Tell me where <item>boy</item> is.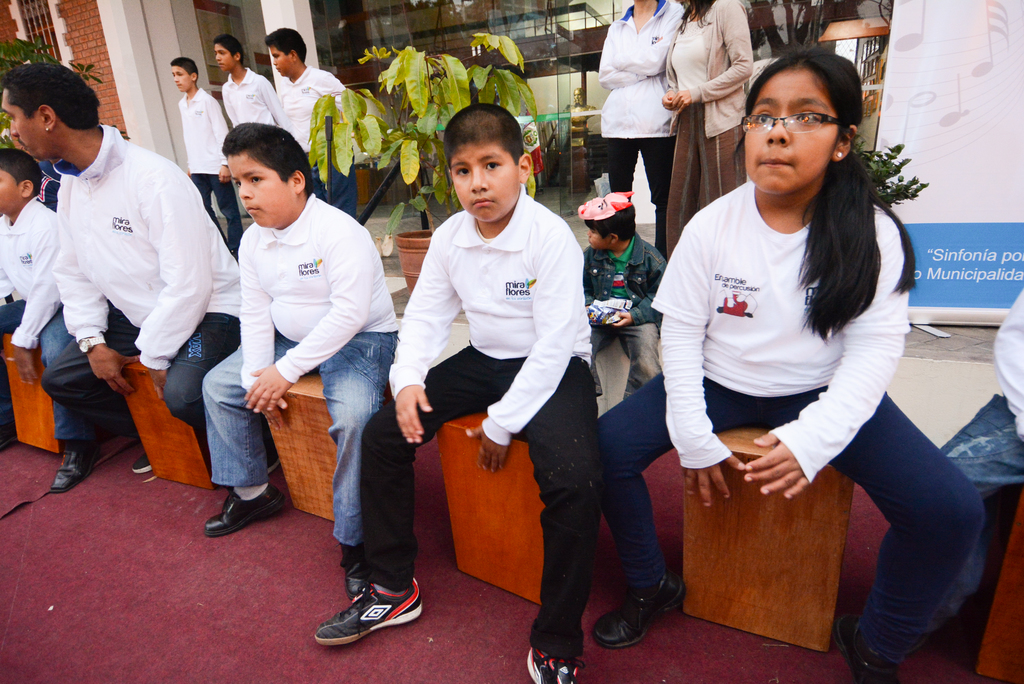
<item>boy</item> is at region(168, 54, 243, 260).
